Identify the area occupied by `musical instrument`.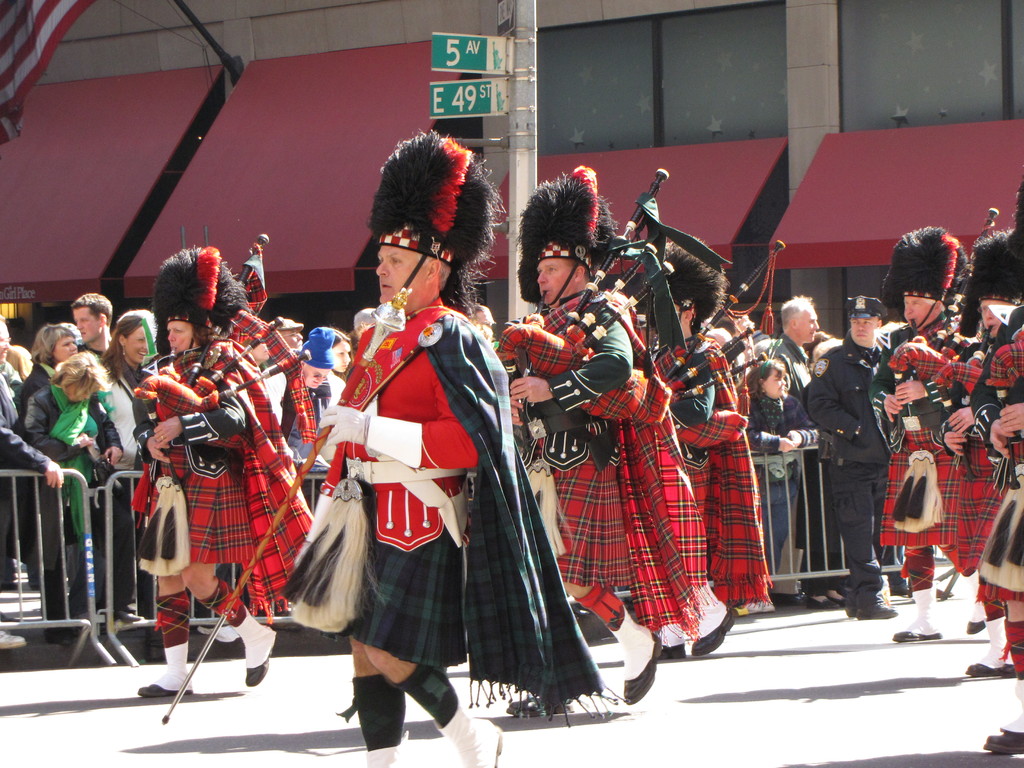
Area: 493/160/732/458.
